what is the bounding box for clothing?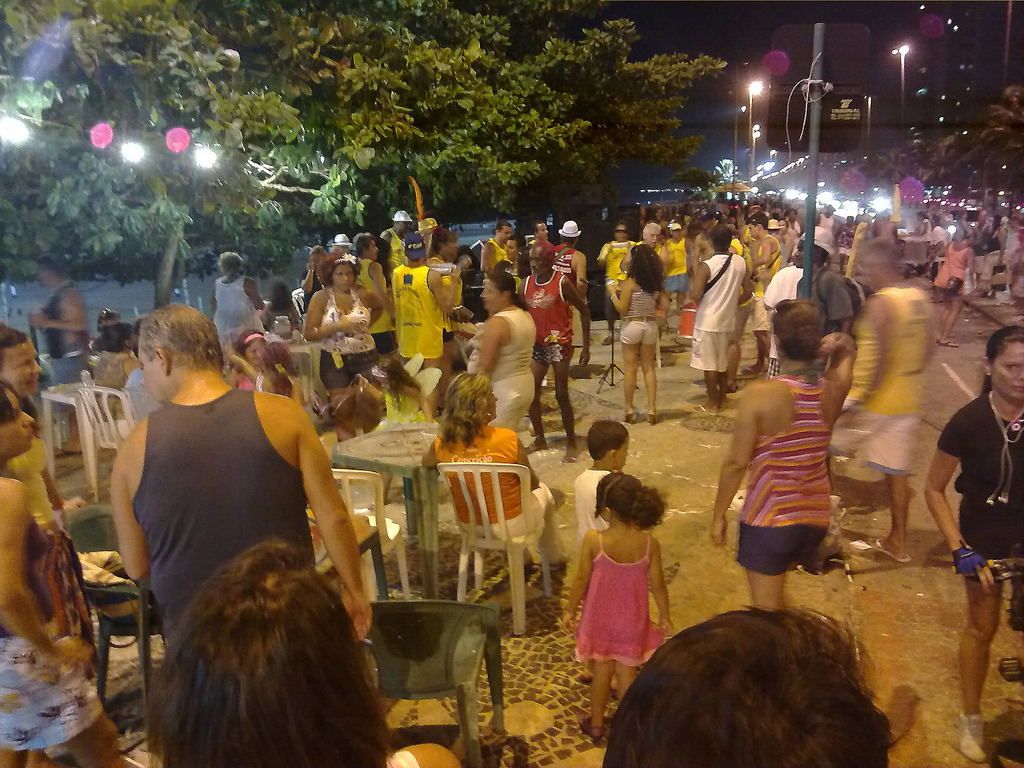
718:380:842:579.
